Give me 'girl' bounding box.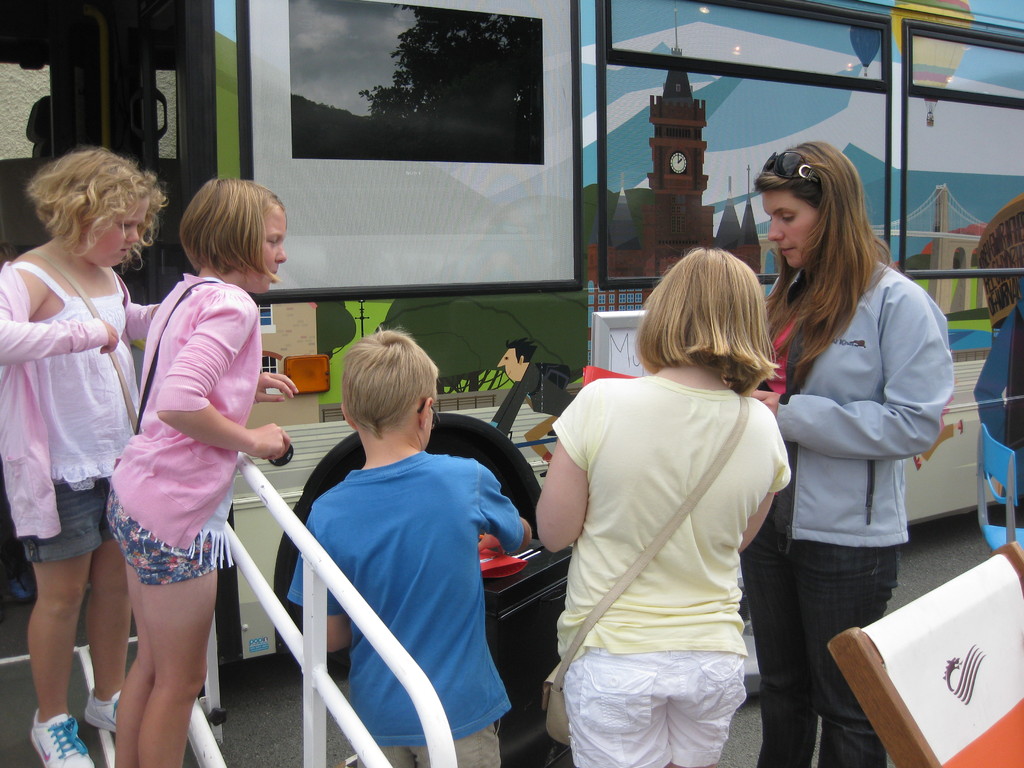
(x1=99, y1=177, x2=292, y2=764).
